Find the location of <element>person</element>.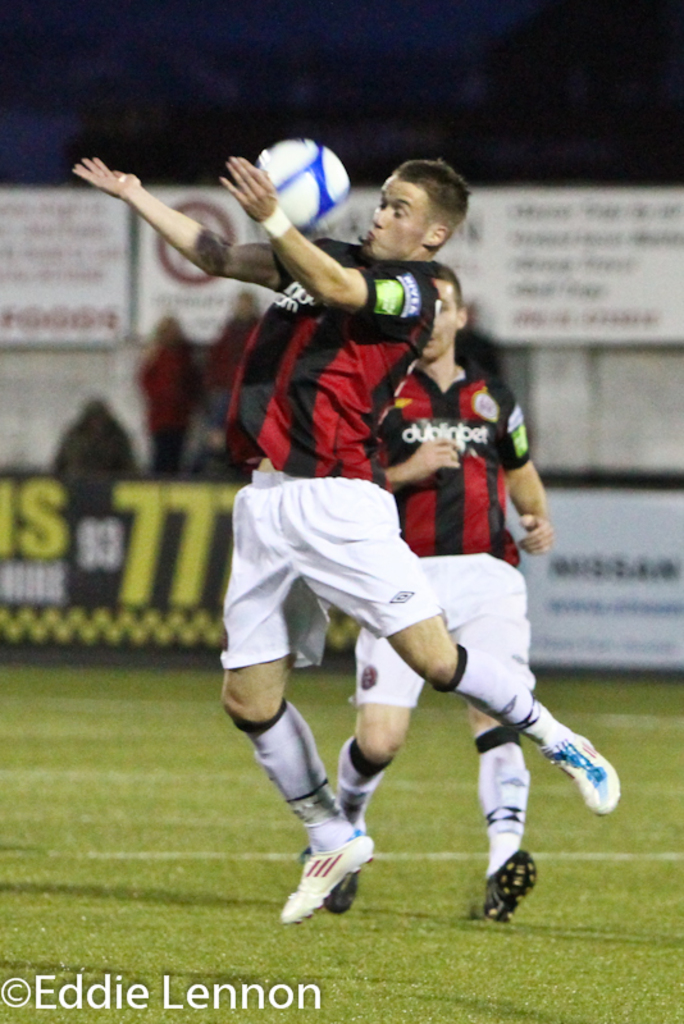
Location: {"x1": 68, "y1": 161, "x2": 621, "y2": 932}.
